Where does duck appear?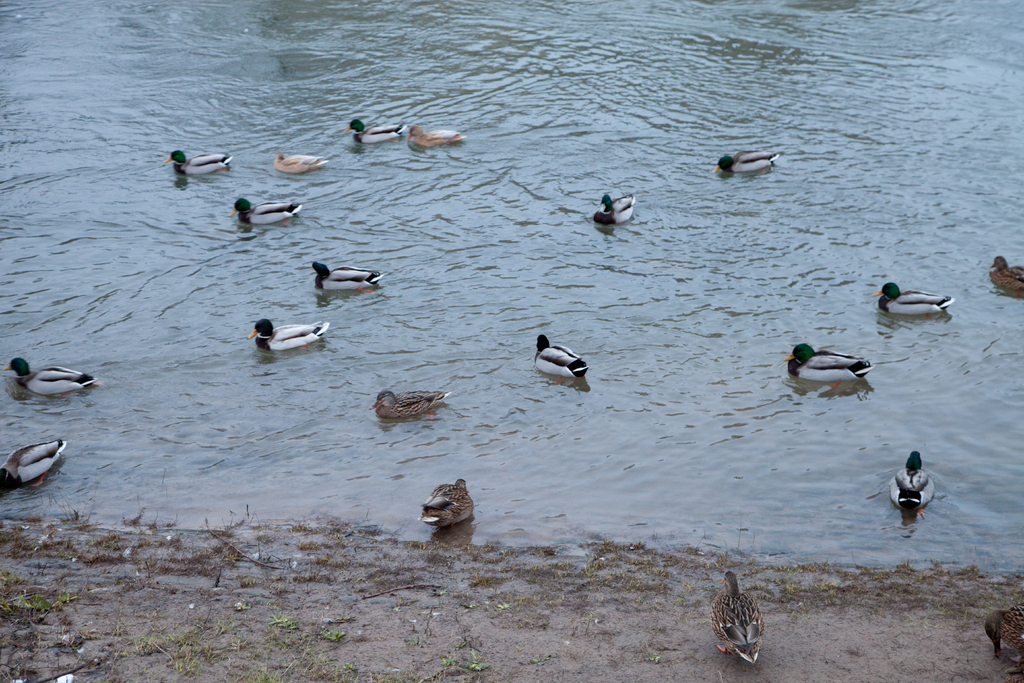
Appears at 713:146:788:176.
